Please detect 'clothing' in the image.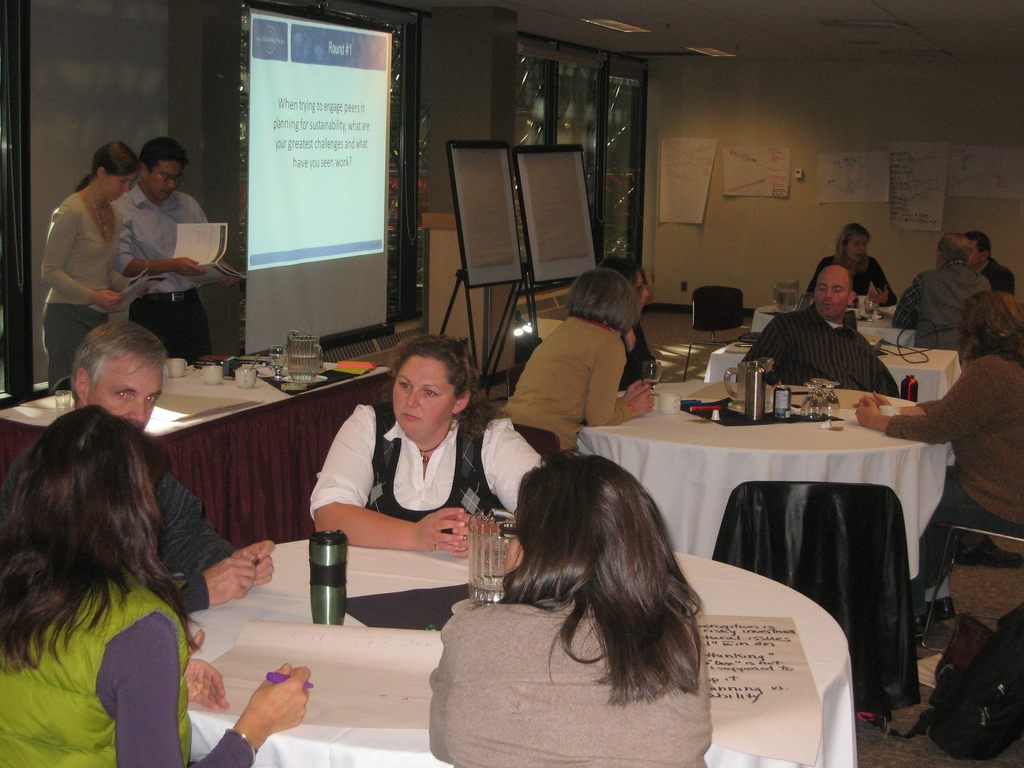
select_region(423, 590, 708, 767).
